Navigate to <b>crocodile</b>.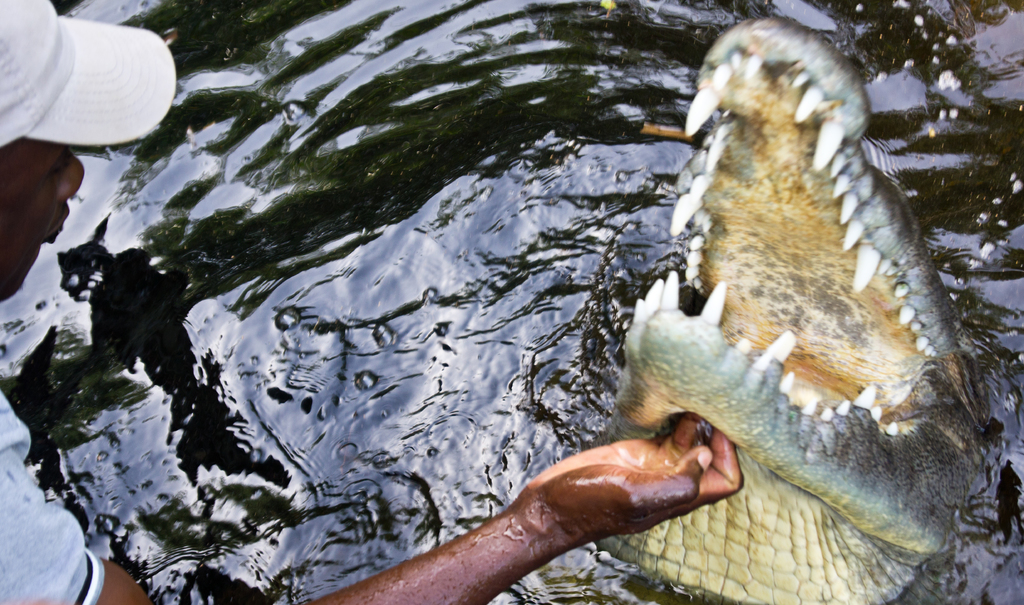
Navigation target: (x1=591, y1=19, x2=986, y2=604).
